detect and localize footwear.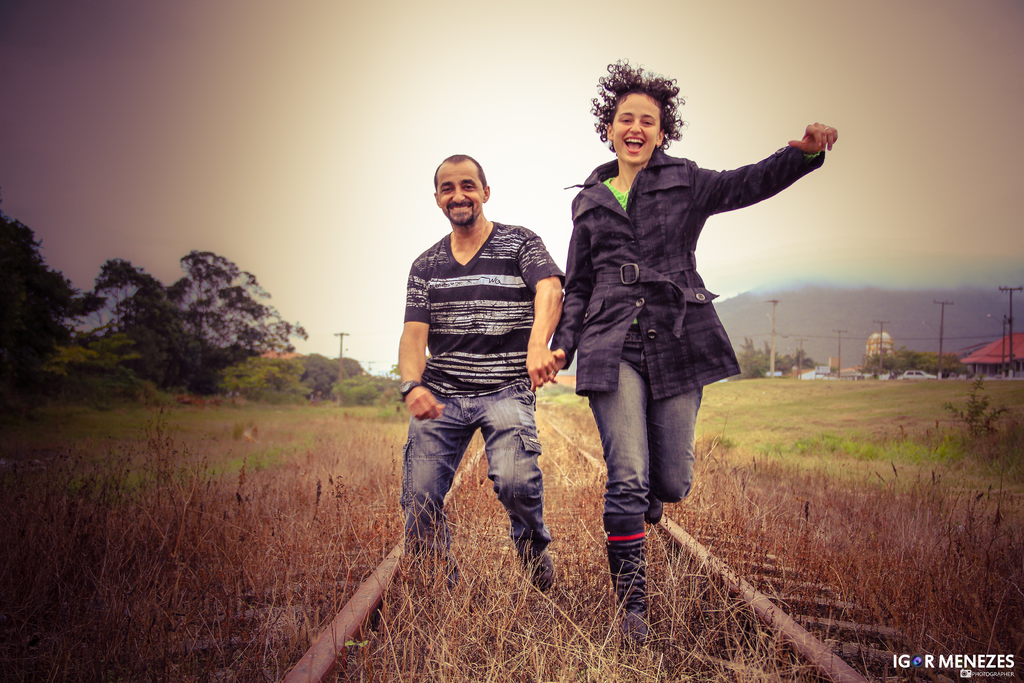
Localized at bbox(604, 529, 664, 625).
